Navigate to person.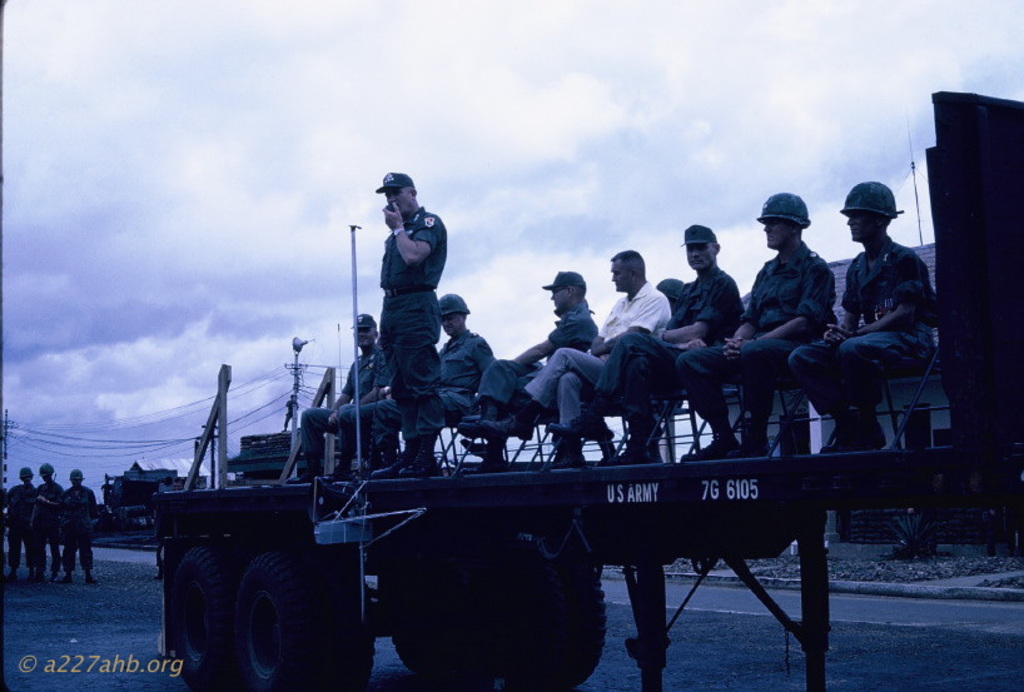
Navigation target: x1=786 y1=179 x2=938 y2=453.
